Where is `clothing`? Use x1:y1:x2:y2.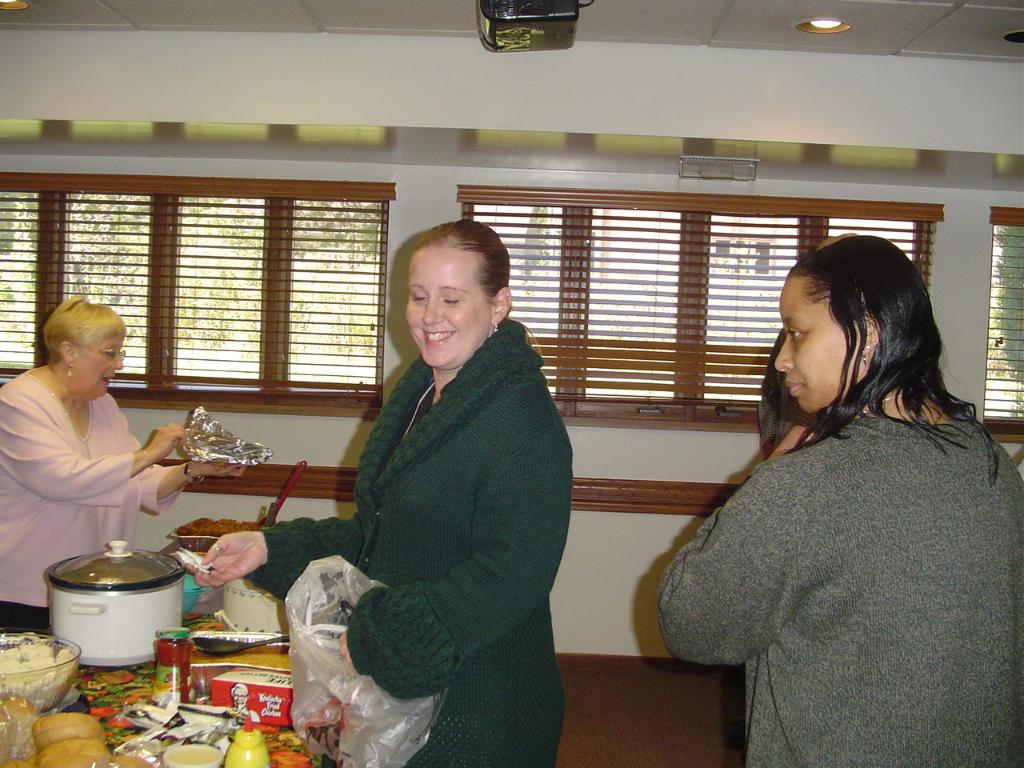
654:425:1023:767.
